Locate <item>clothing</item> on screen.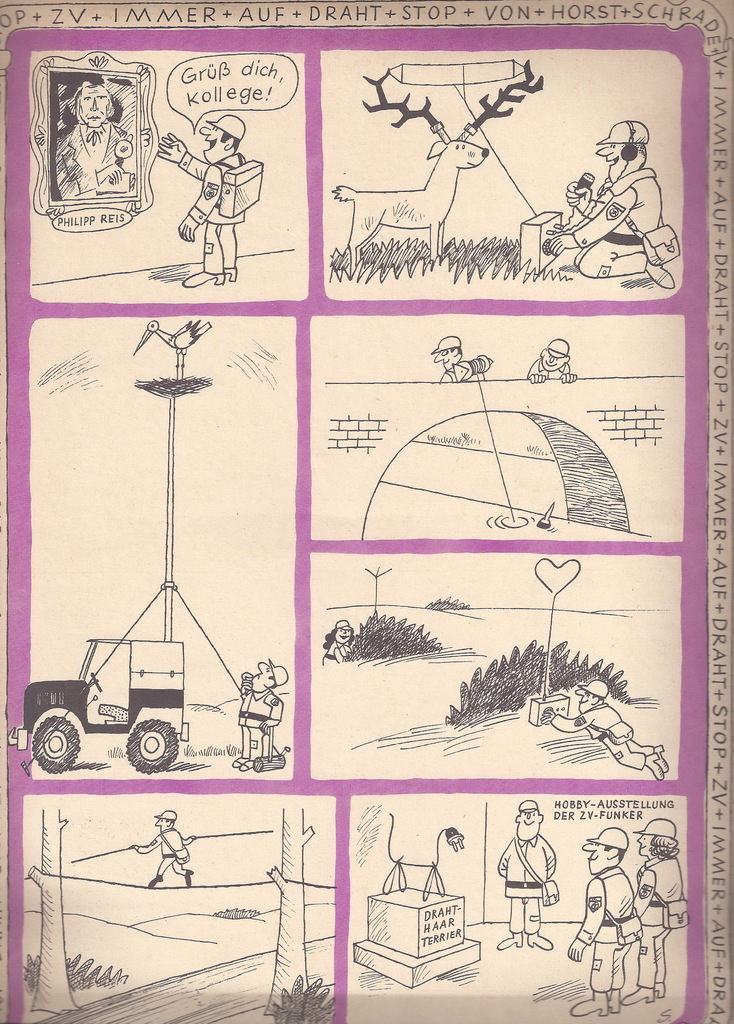
On screen at <region>205, 214, 234, 274</region>.
